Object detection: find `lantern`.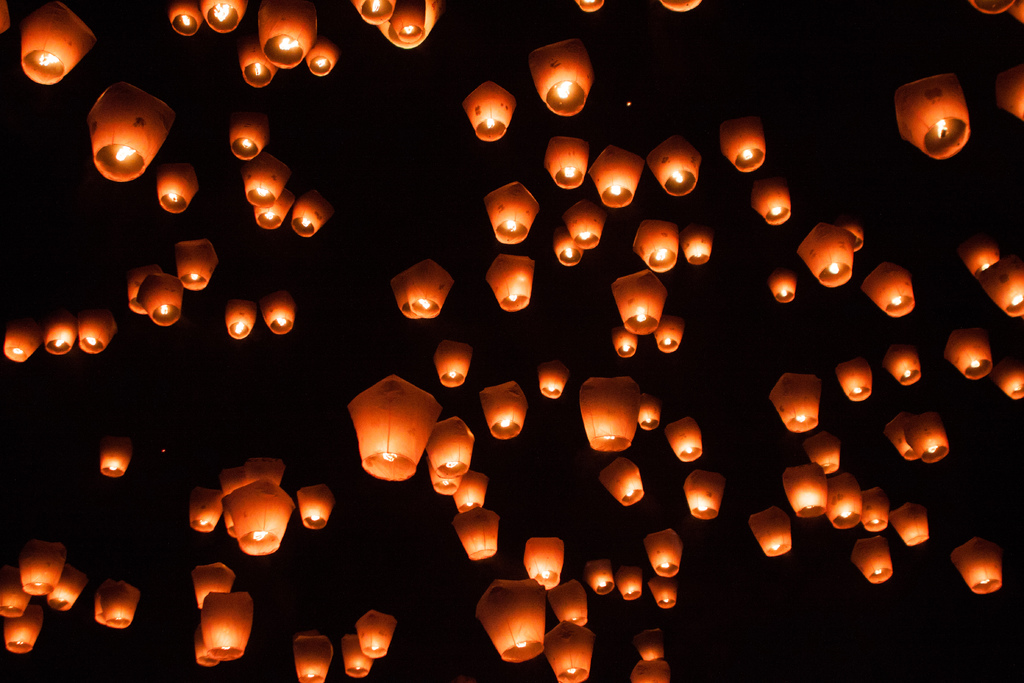
x1=465, y1=80, x2=516, y2=140.
